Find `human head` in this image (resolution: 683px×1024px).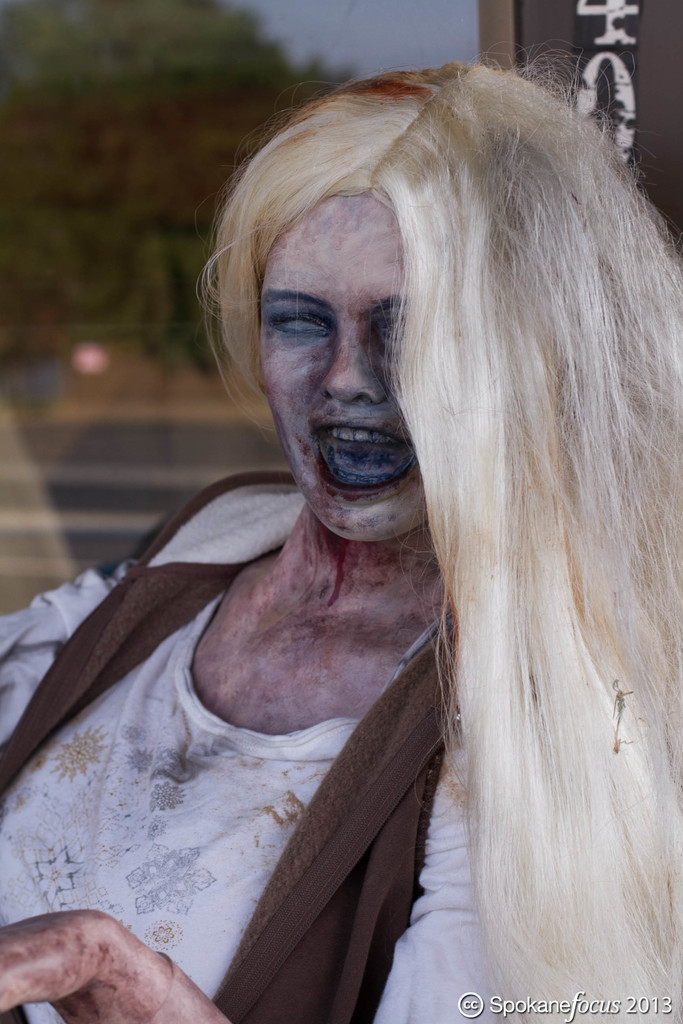
box=[190, 48, 634, 607].
